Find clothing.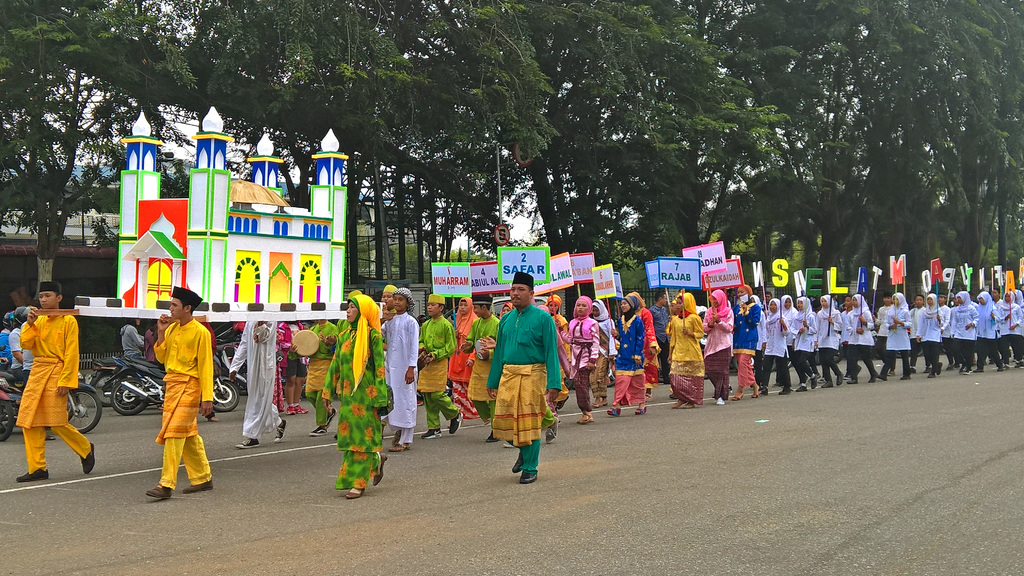
box=[948, 308, 979, 367].
